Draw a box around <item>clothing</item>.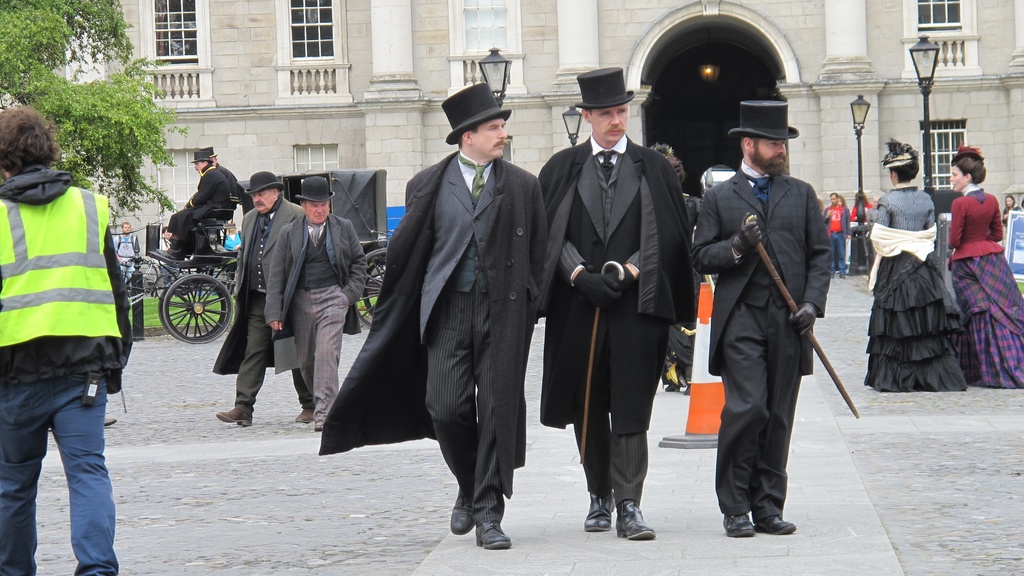
pyautogui.locateOnScreen(862, 181, 971, 392).
